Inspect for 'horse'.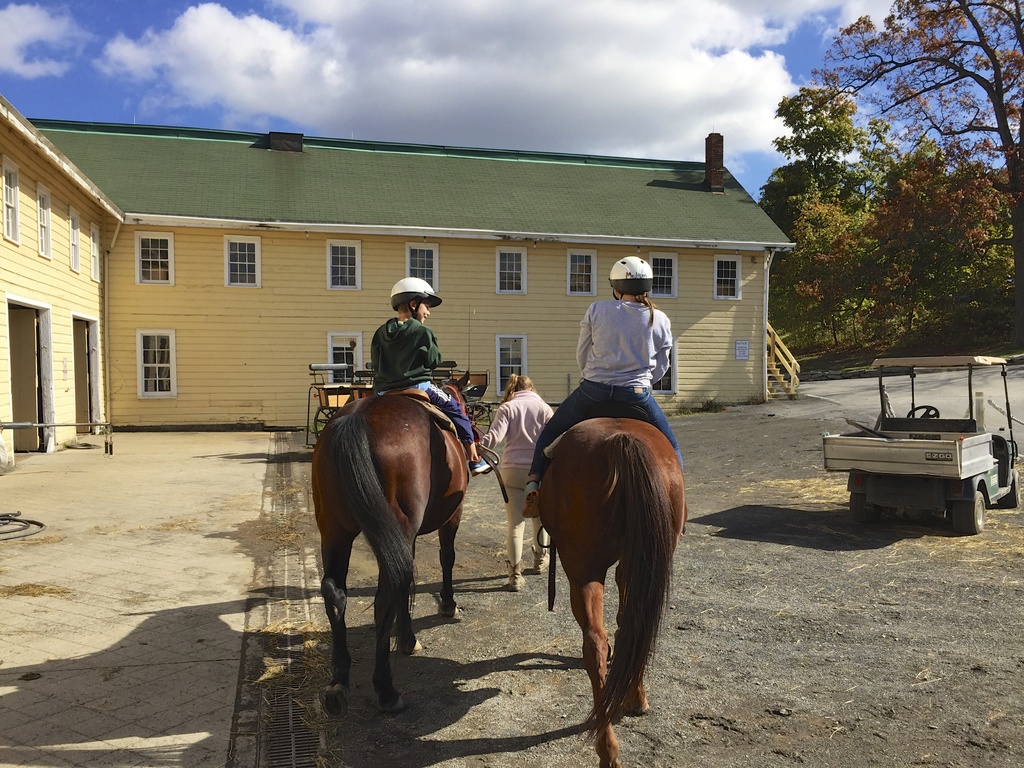
Inspection: BBox(531, 413, 690, 767).
